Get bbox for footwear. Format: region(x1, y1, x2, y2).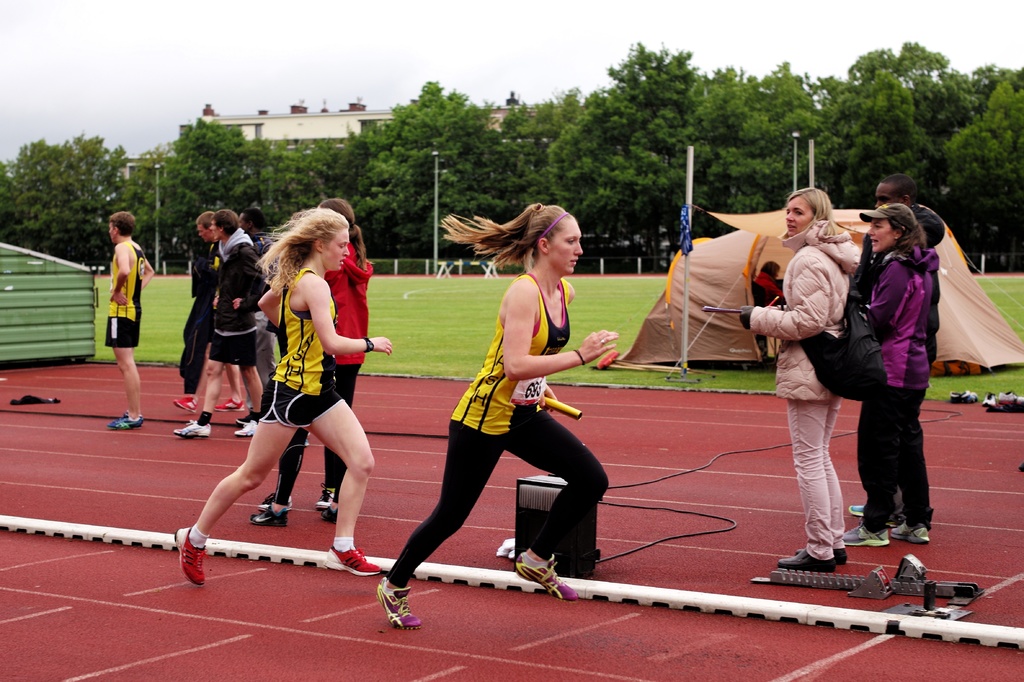
region(315, 485, 337, 514).
